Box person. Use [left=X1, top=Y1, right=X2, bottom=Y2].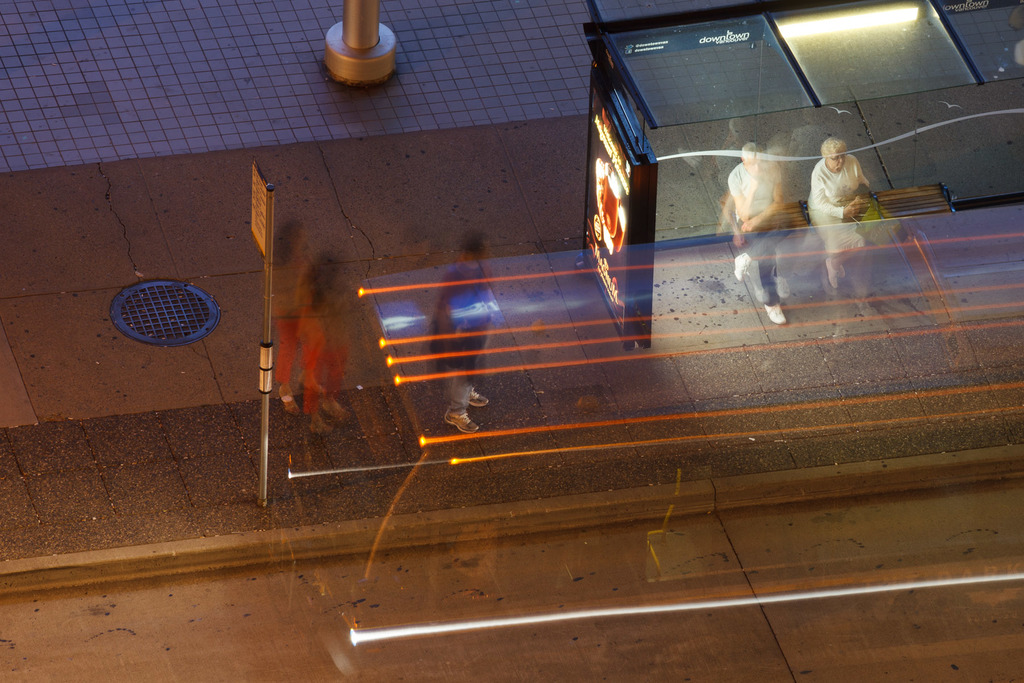
[left=426, top=234, right=493, bottom=436].
